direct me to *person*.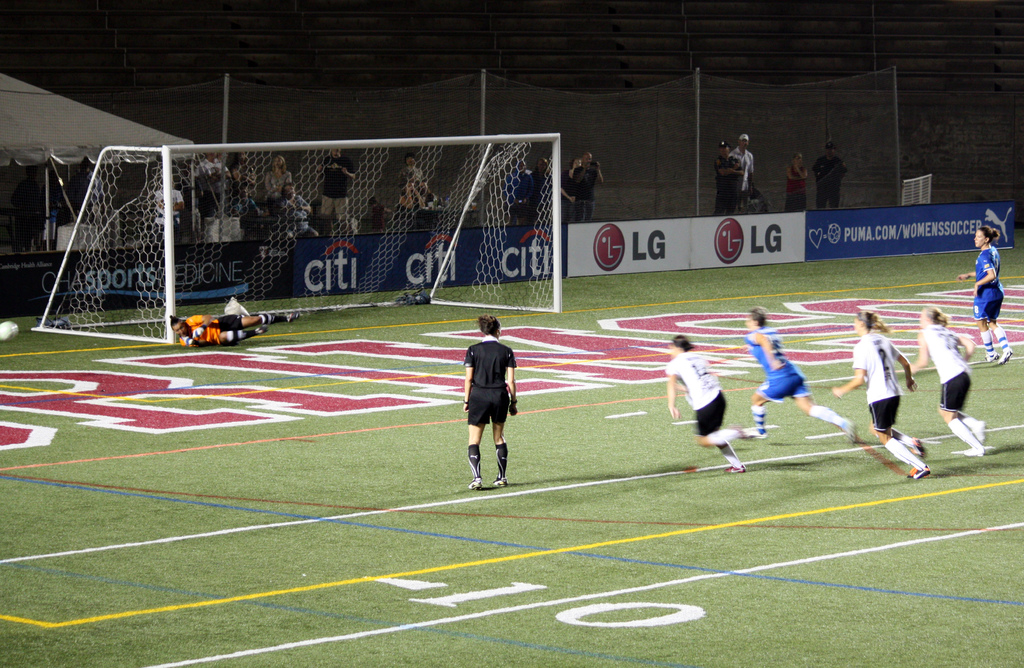
Direction: (x1=664, y1=332, x2=765, y2=473).
